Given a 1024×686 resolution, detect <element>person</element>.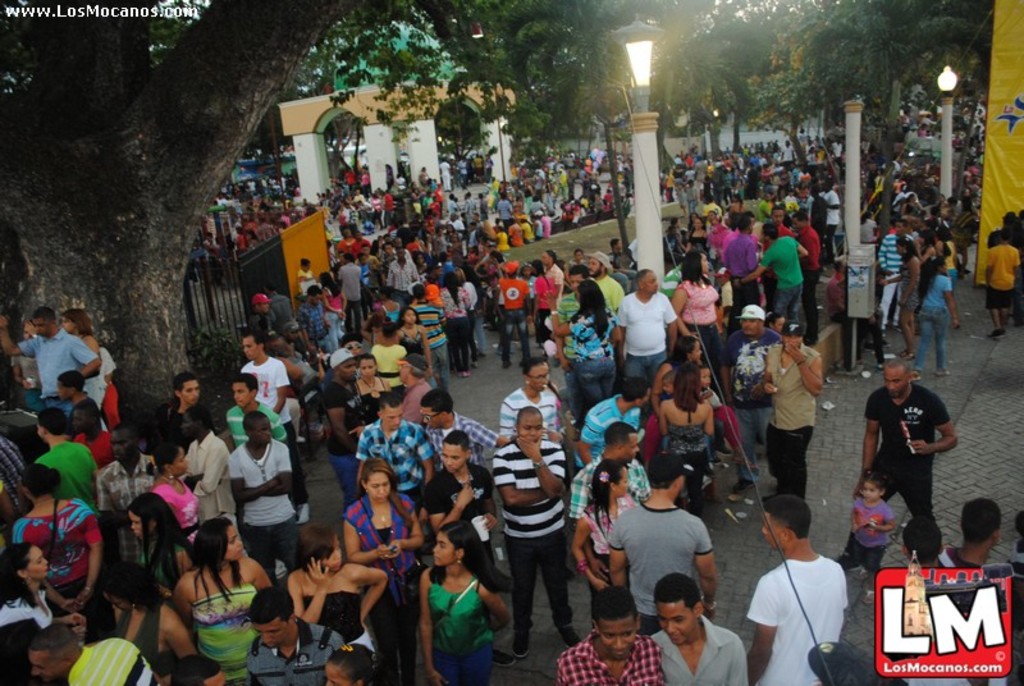
x1=356, y1=352, x2=385, y2=395.
